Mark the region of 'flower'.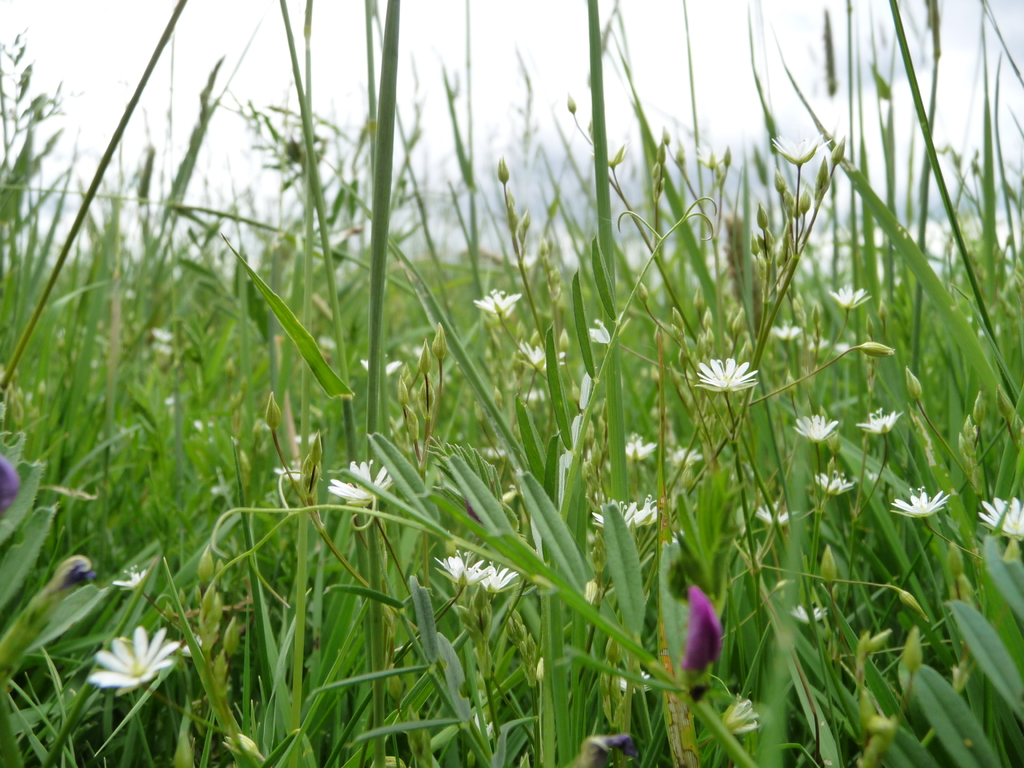
Region: {"x1": 360, "y1": 358, "x2": 402, "y2": 378}.
